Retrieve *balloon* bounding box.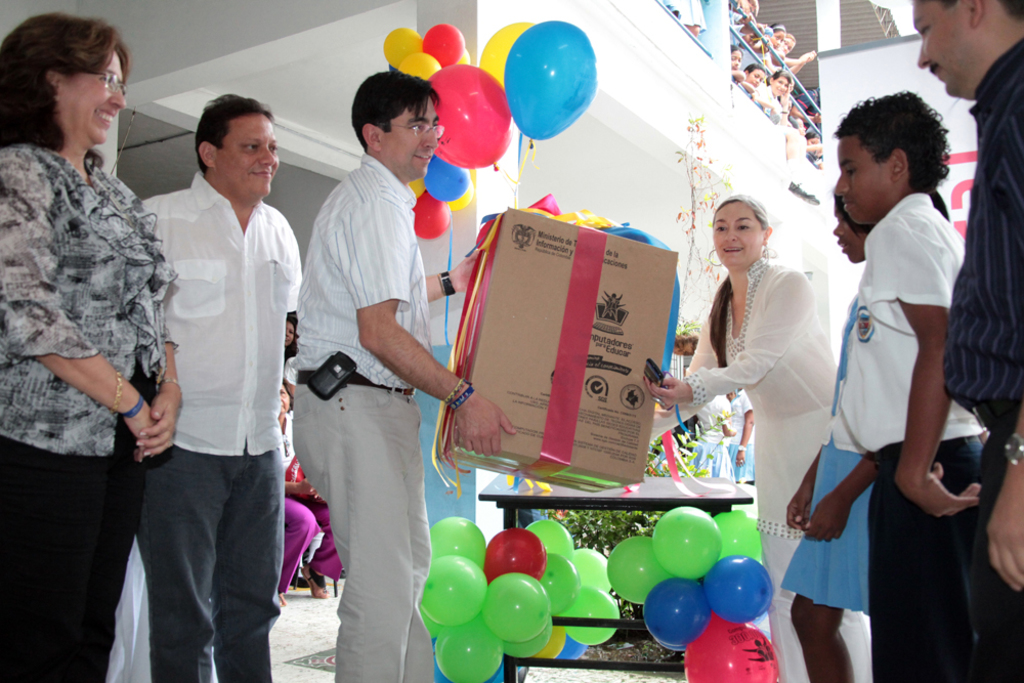
Bounding box: bbox=[425, 22, 463, 63].
